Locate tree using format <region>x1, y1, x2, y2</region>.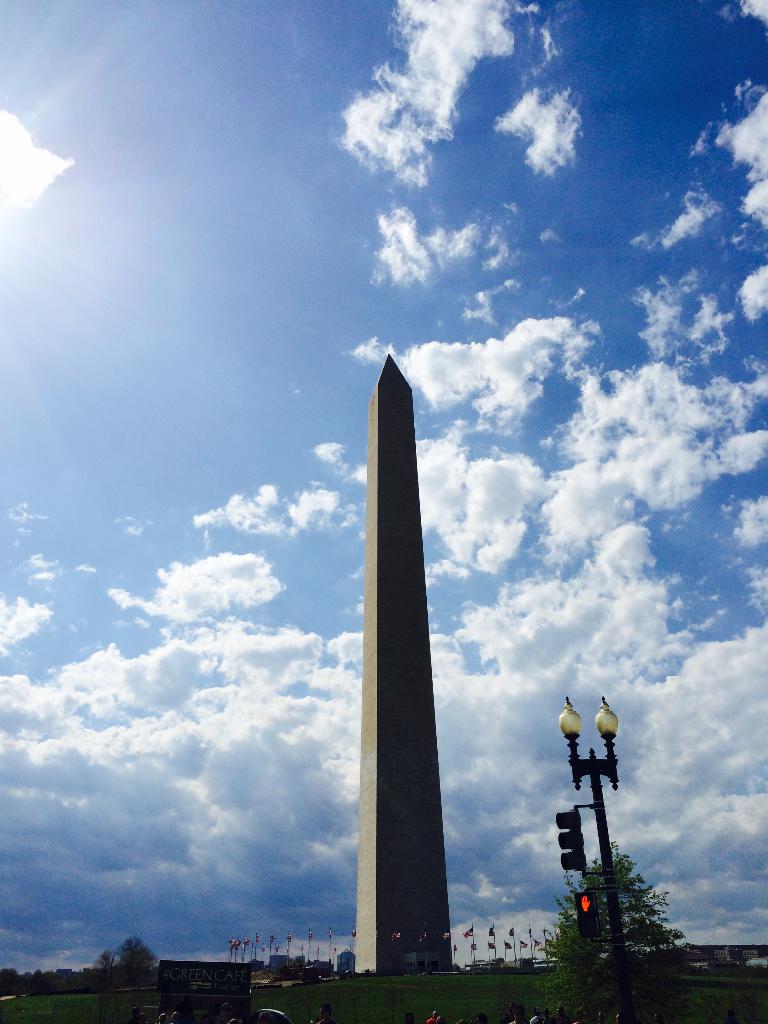
<region>118, 934, 152, 979</region>.
